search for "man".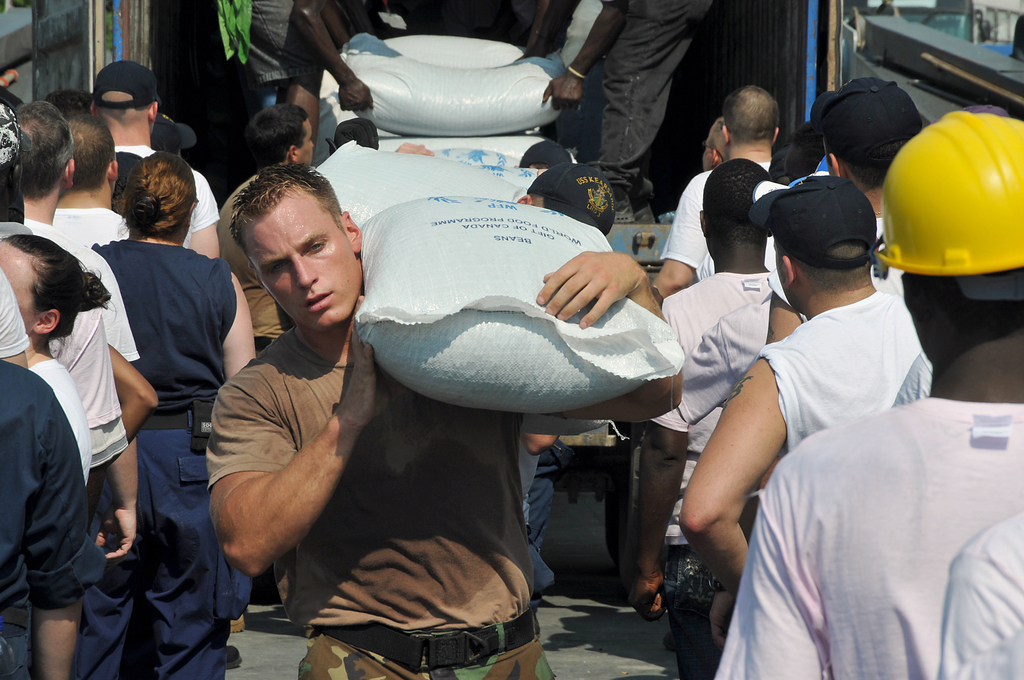
Found at 709/104/1023/679.
